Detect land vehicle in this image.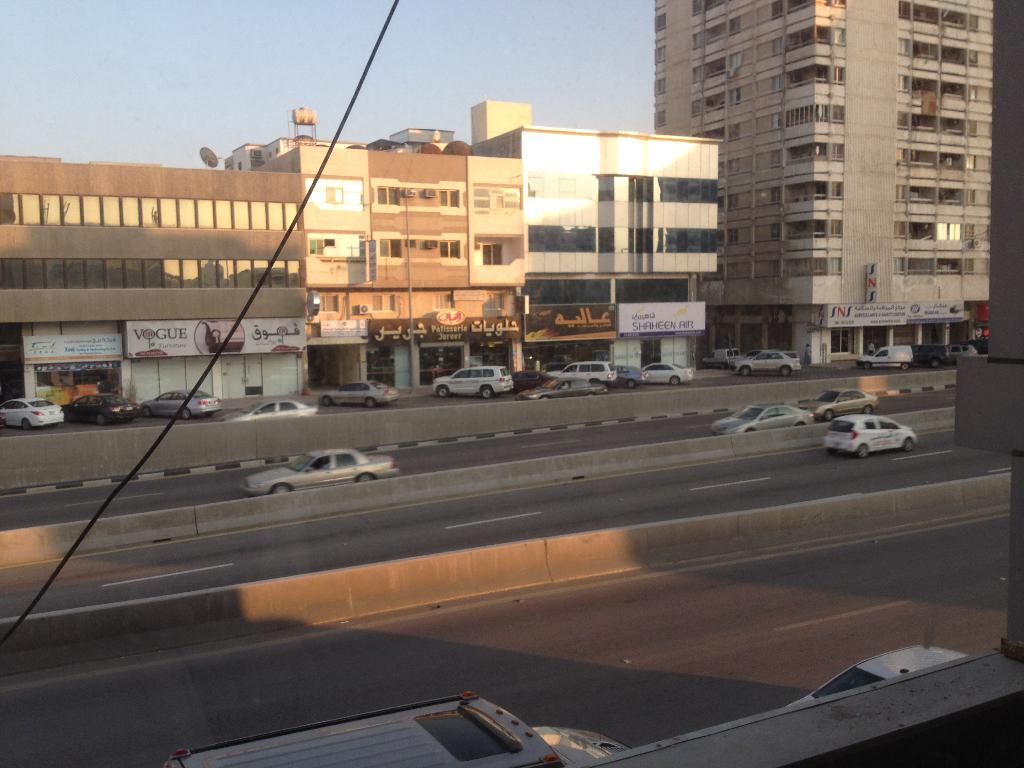
Detection: [x1=696, y1=347, x2=742, y2=369].
